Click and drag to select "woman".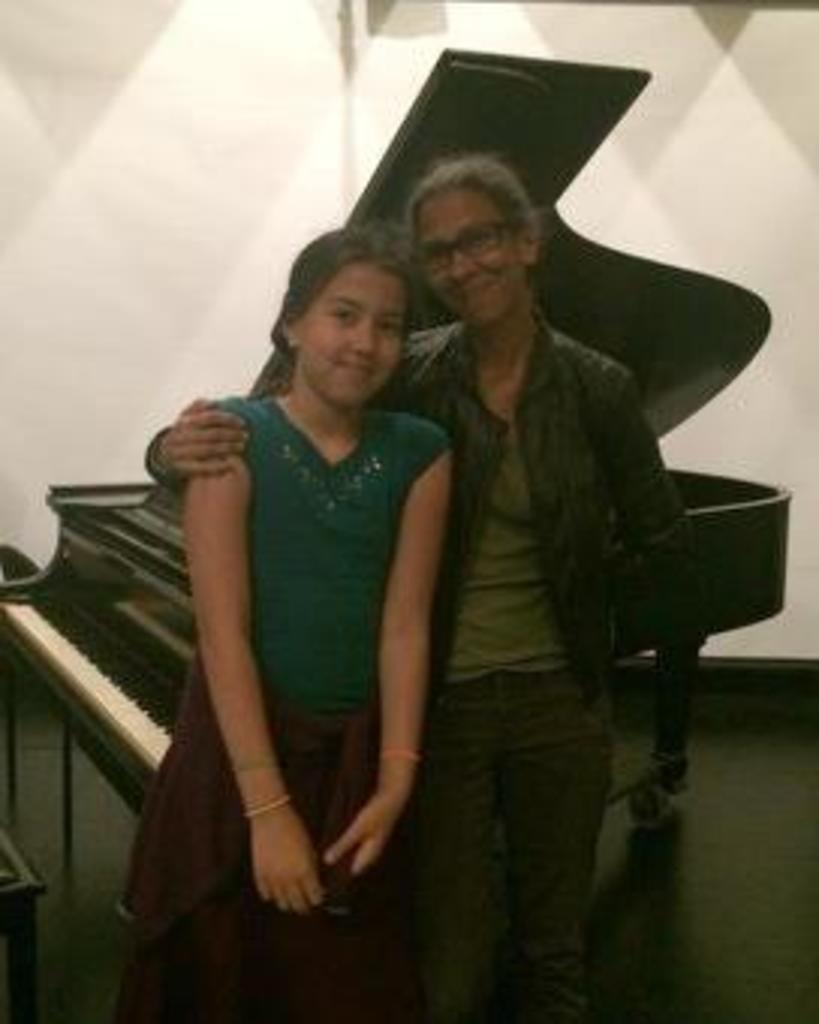
Selection: box(129, 154, 693, 1021).
